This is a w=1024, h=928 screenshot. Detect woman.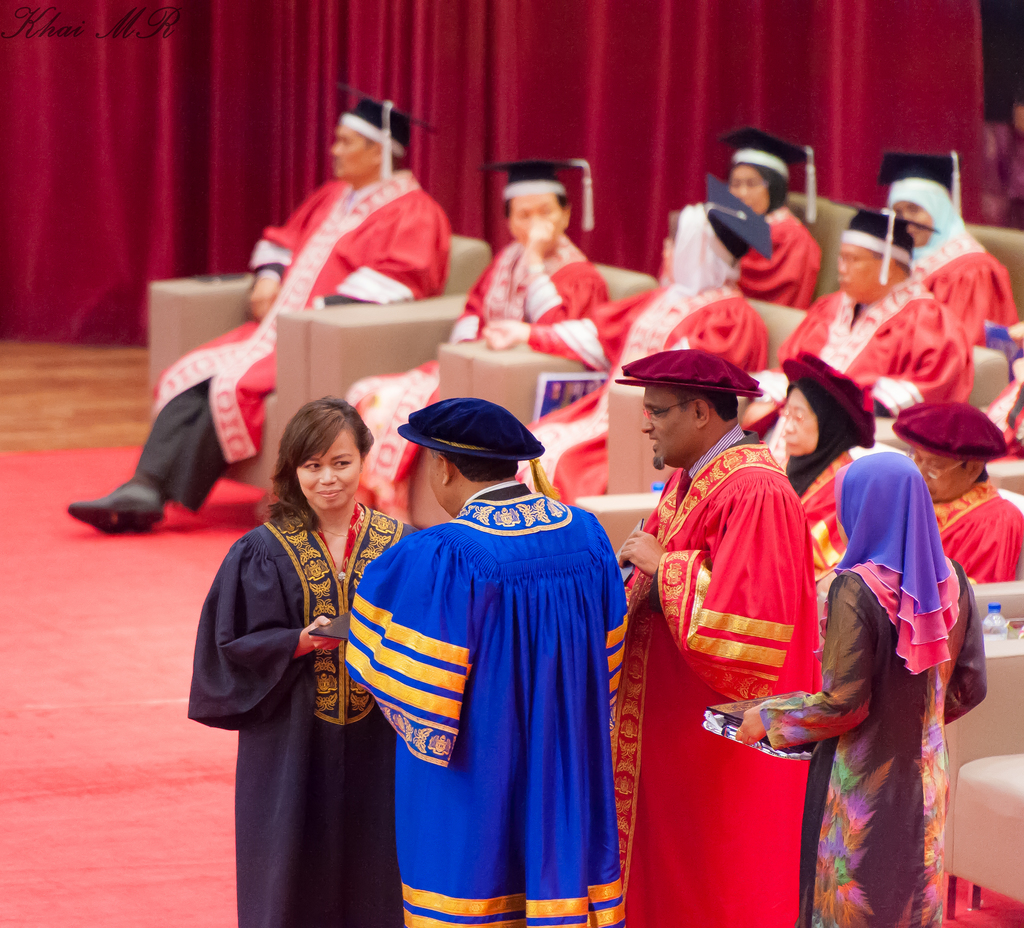
box(737, 448, 988, 927).
